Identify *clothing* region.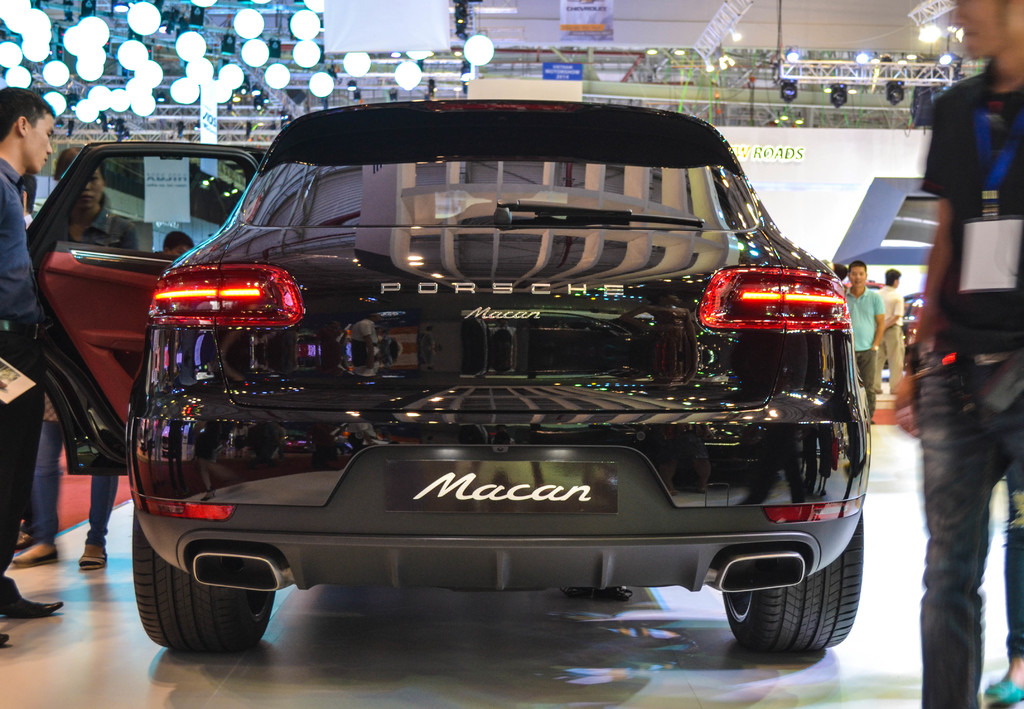
Region: pyautogui.locateOnScreen(889, 71, 1023, 708).
